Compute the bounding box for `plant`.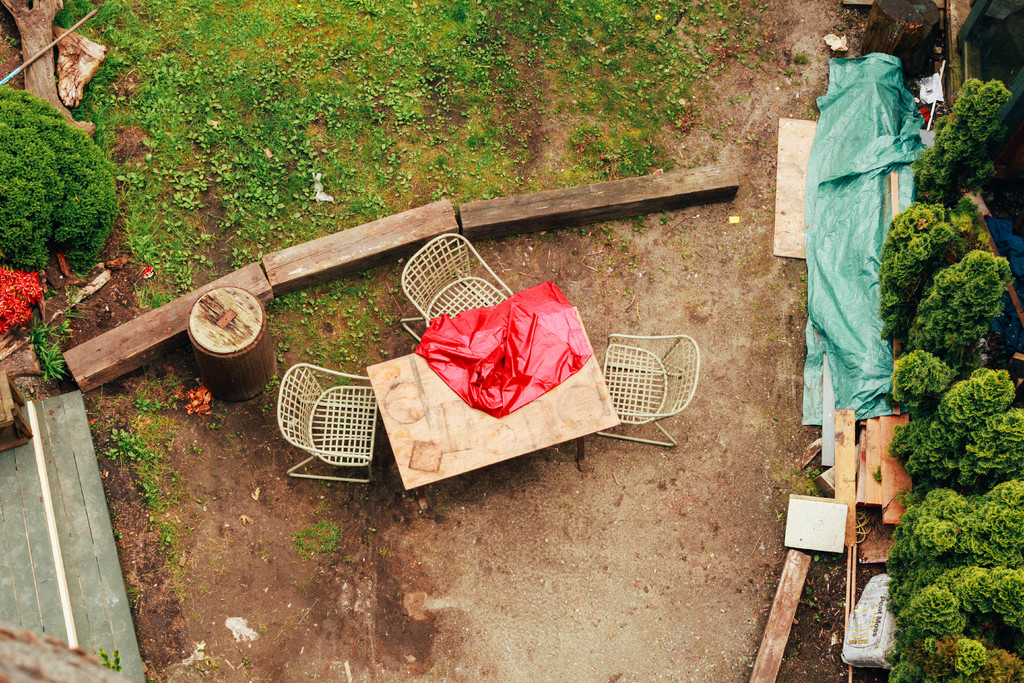
{"x1": 899, "y1": 584, "x2": 976, "y2": 629}.
